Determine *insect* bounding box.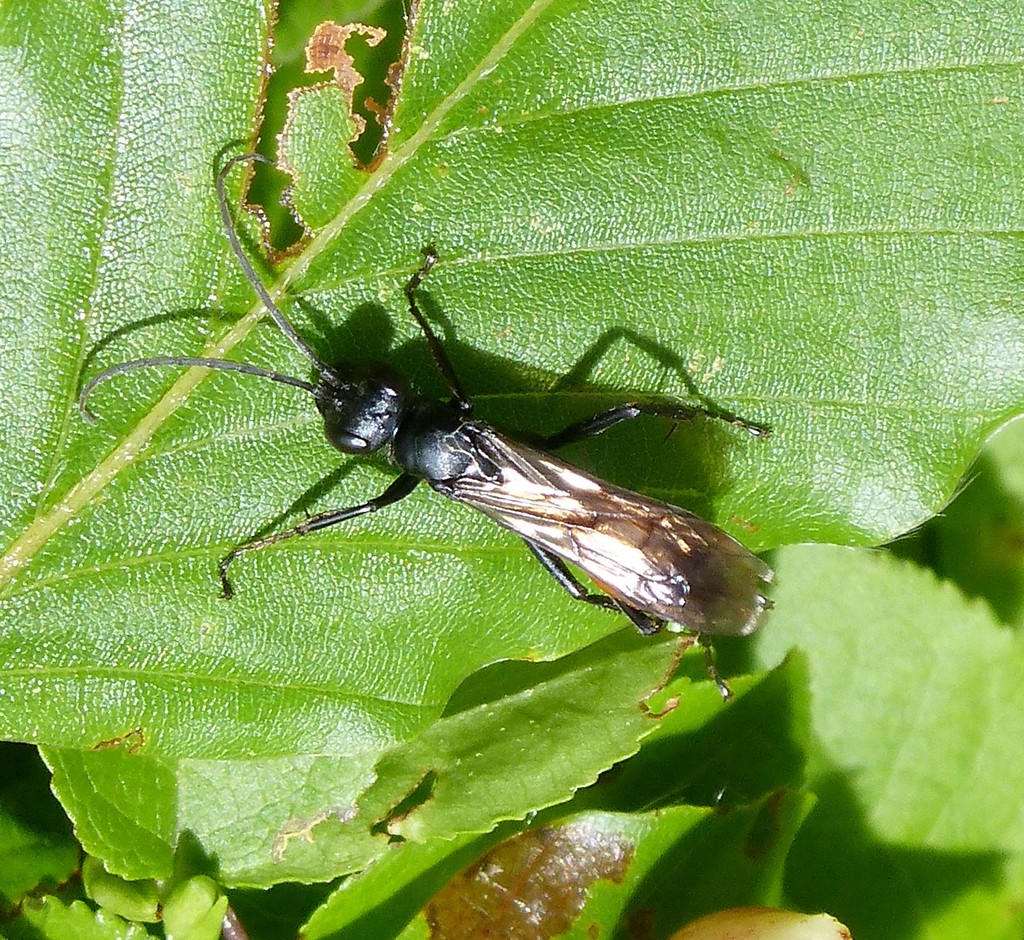
Determined: (76,147,771,699).
